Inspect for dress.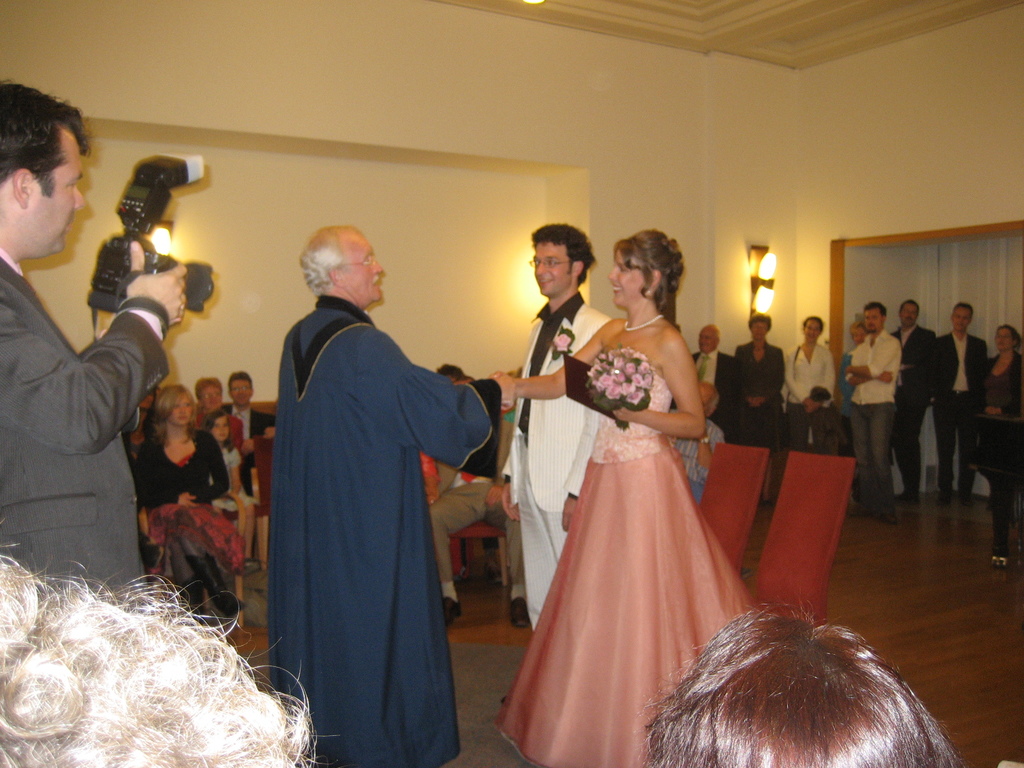
Inspection: 212/448/259/511.
